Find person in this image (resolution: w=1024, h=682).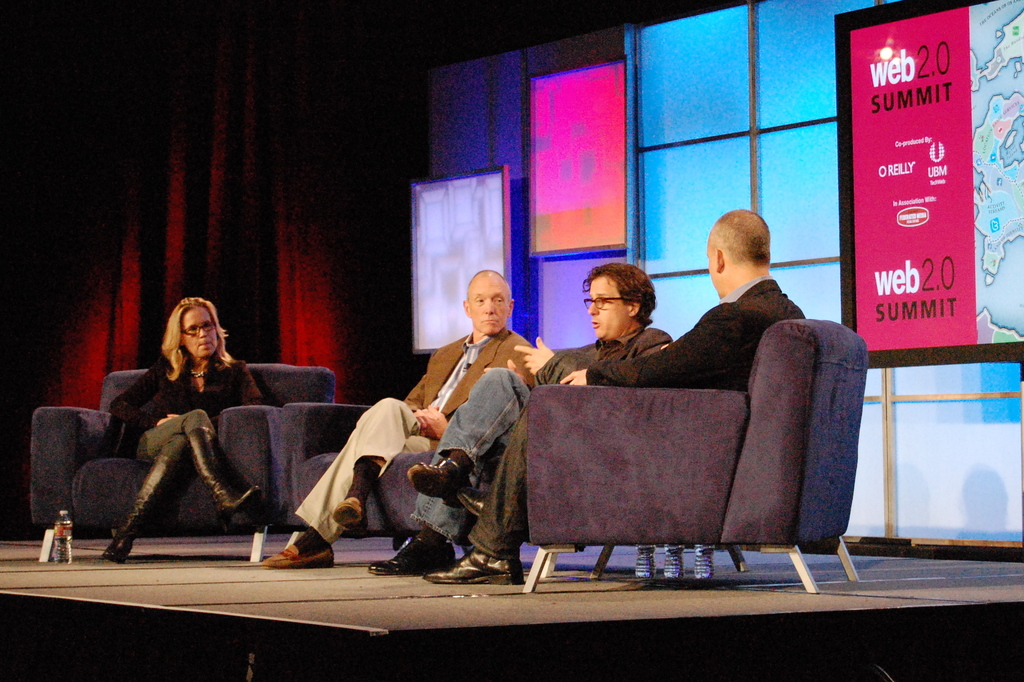
(265,260,539,573).
